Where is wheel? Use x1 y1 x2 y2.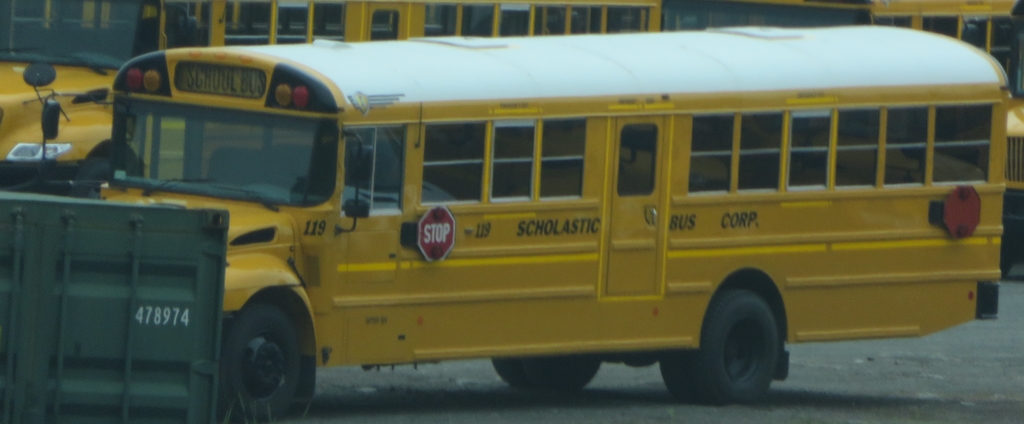
486 359 533 389.
